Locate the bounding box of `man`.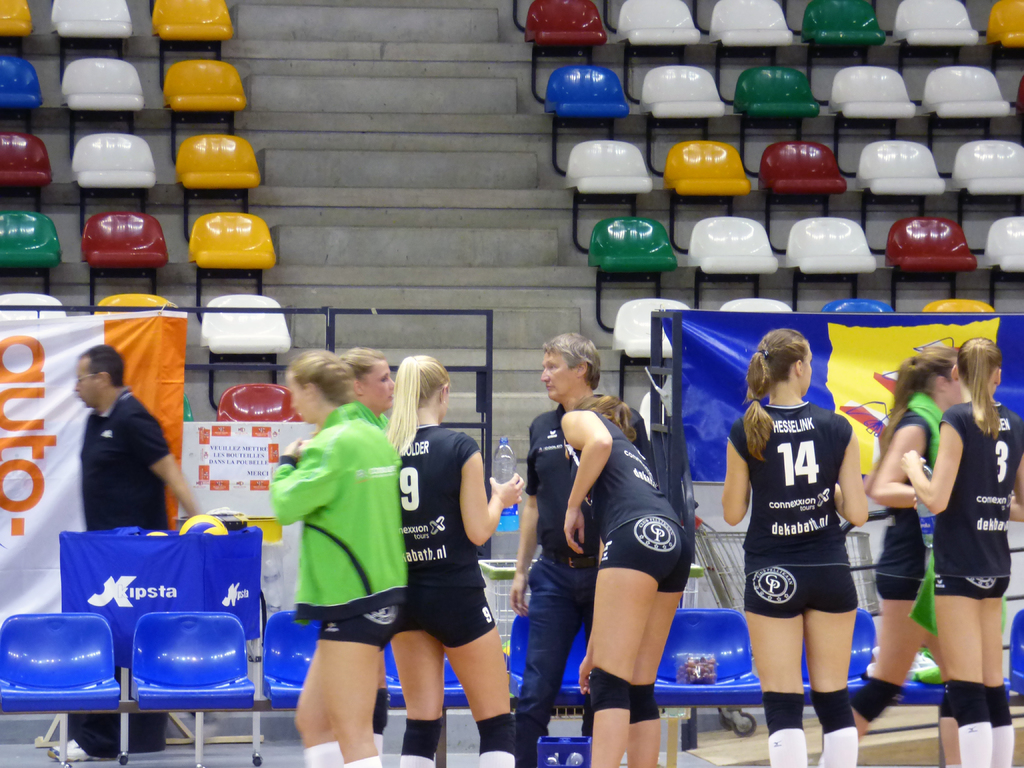
Bounding box: l=484, t=325, r=632, b=767.
